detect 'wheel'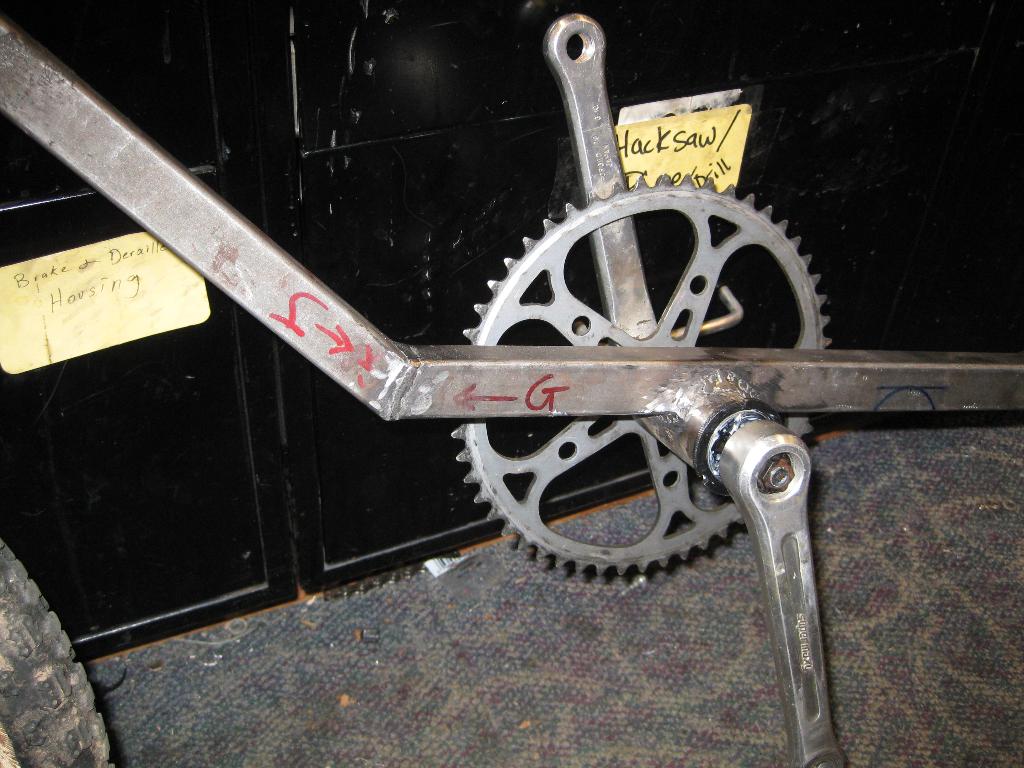
l=447, t=172, r=831, b=577
